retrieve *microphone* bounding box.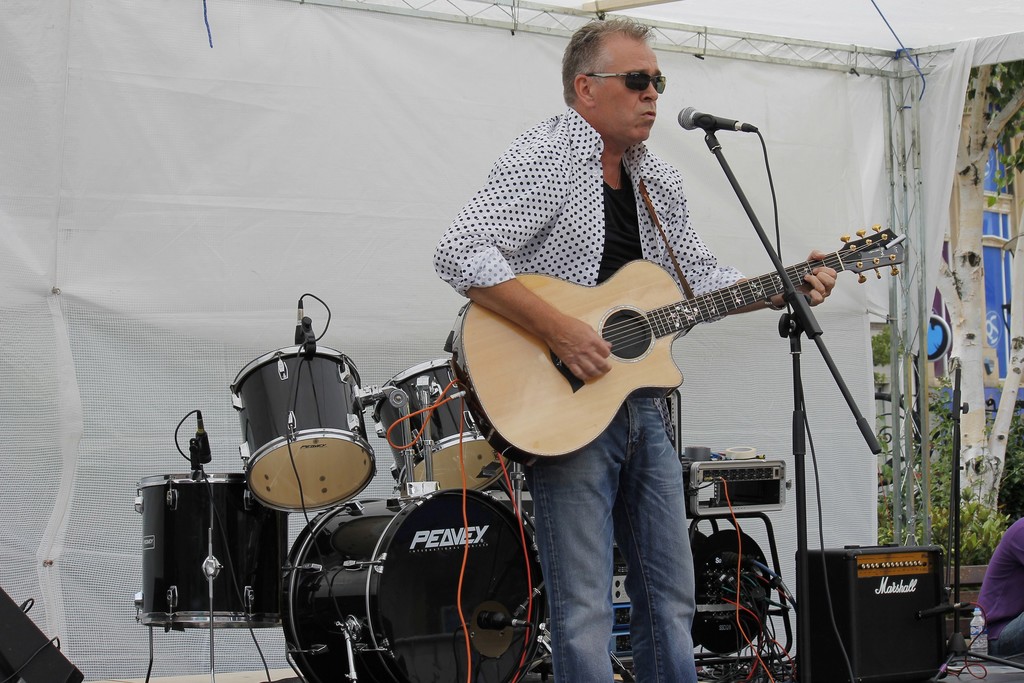
Bounding box: x1=294, y1=296, x2=305, y2=343.
